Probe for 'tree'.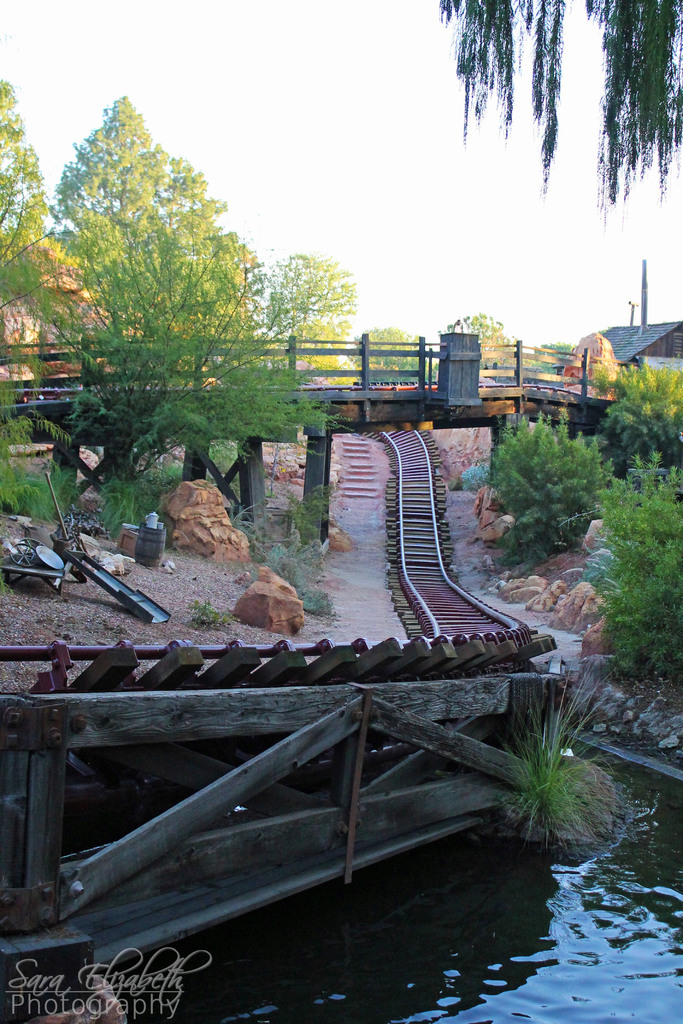
Probe result: bbox(423, 0, 682, 230).
